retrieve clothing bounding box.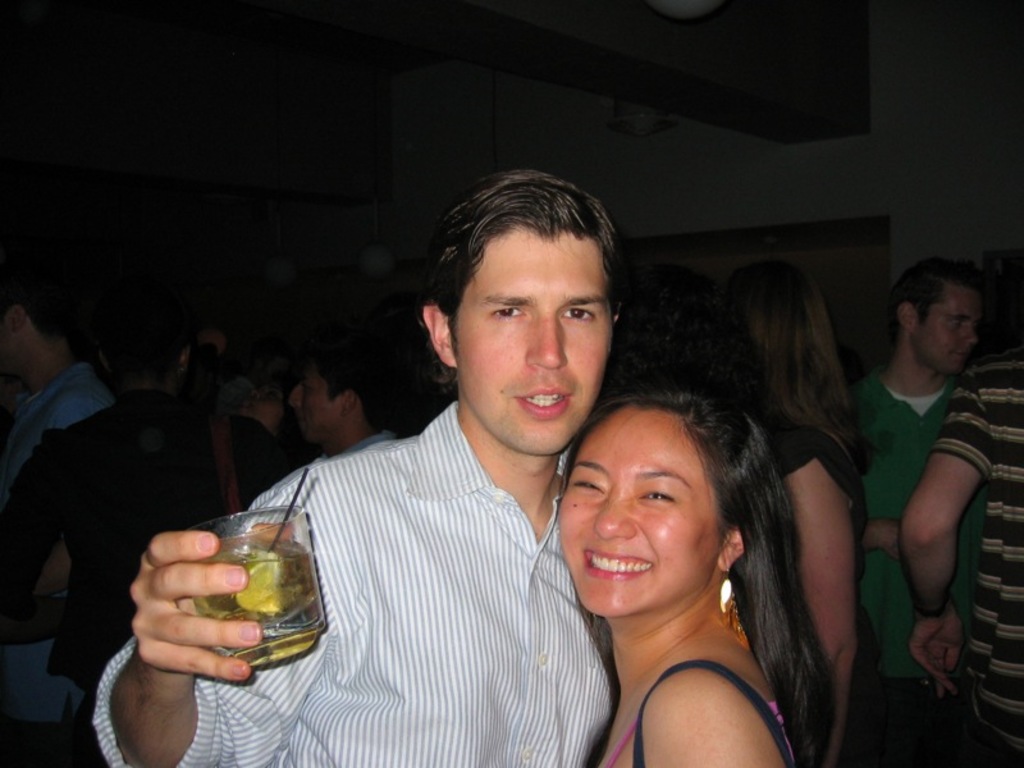
Bounding box: 100/396/640/767.
